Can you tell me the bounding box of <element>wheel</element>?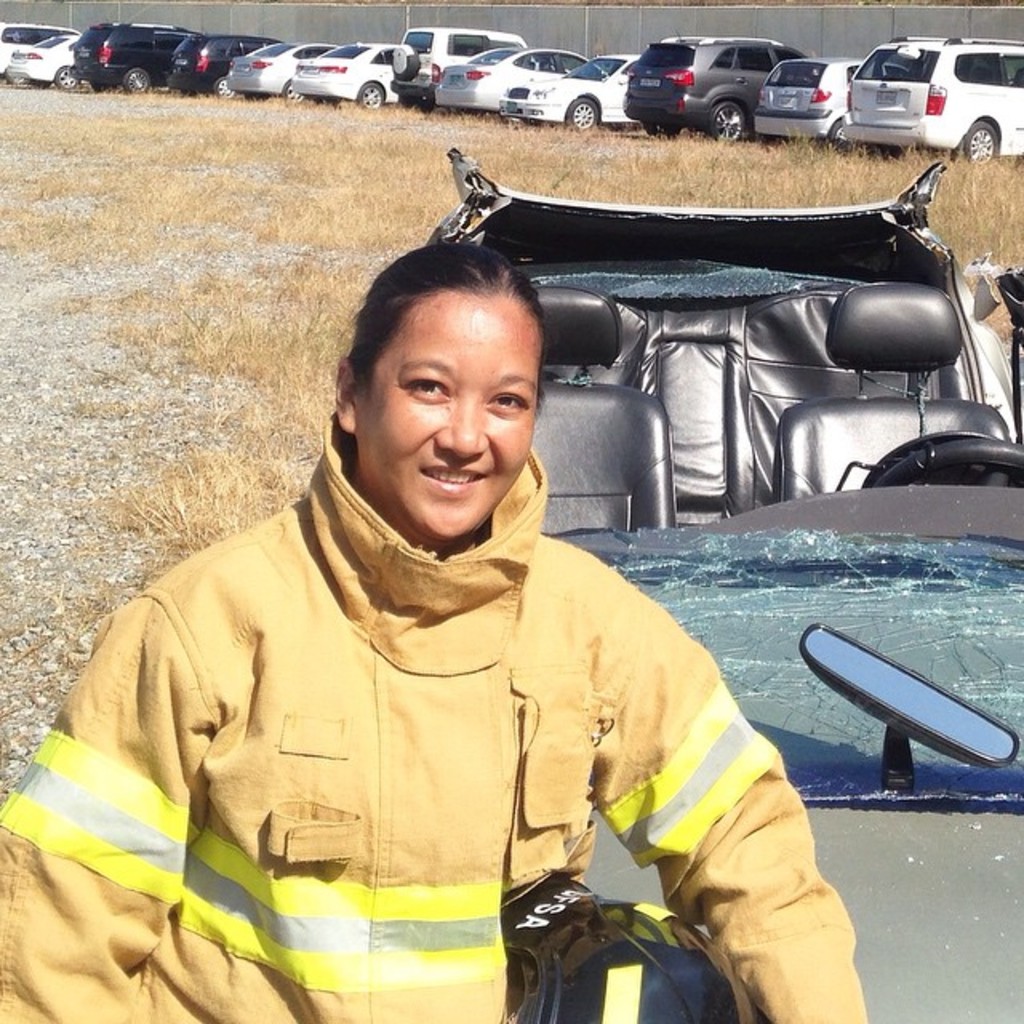
[859, 144, 904, 160].
